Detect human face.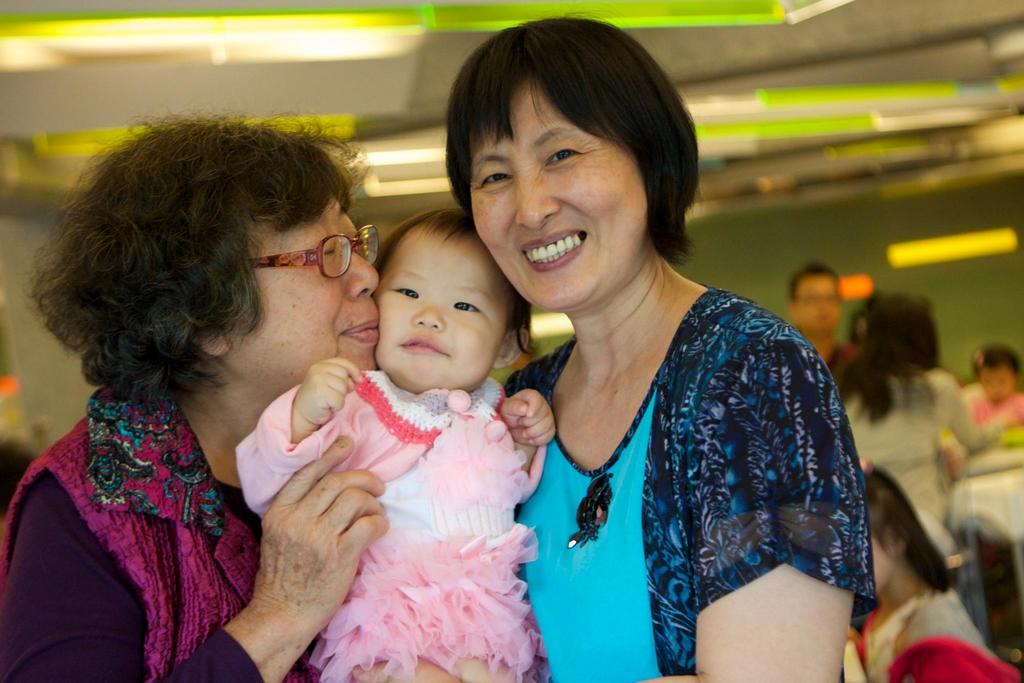
Detected at {"x1": 467, "y1": 83, "x2": 650, "y2": 308}.
